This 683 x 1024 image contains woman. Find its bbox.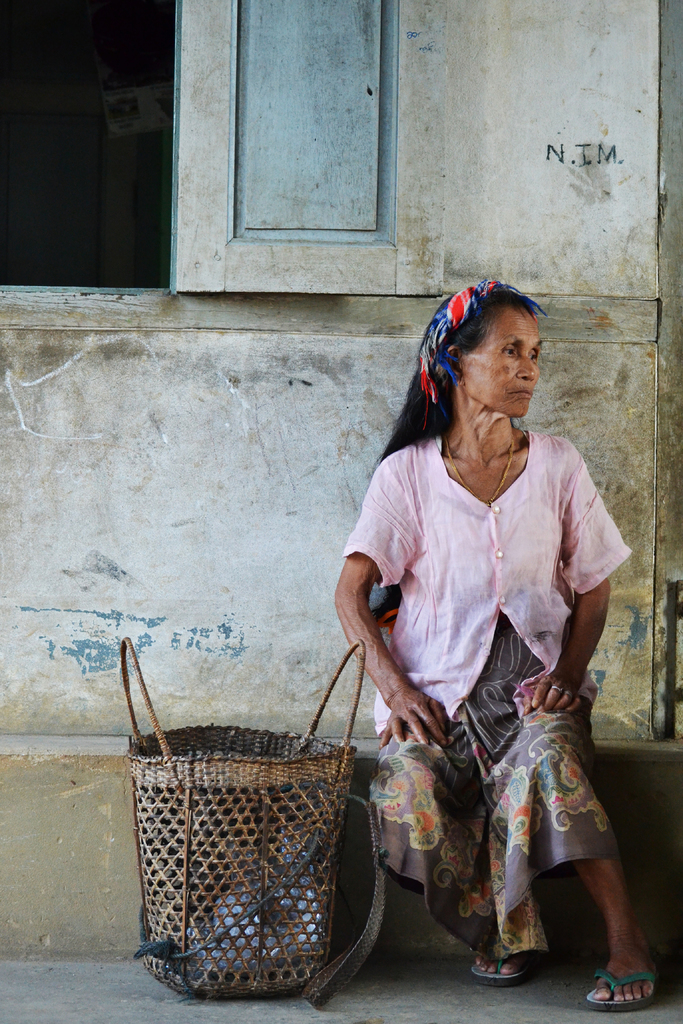
[332,274,627,1000].
